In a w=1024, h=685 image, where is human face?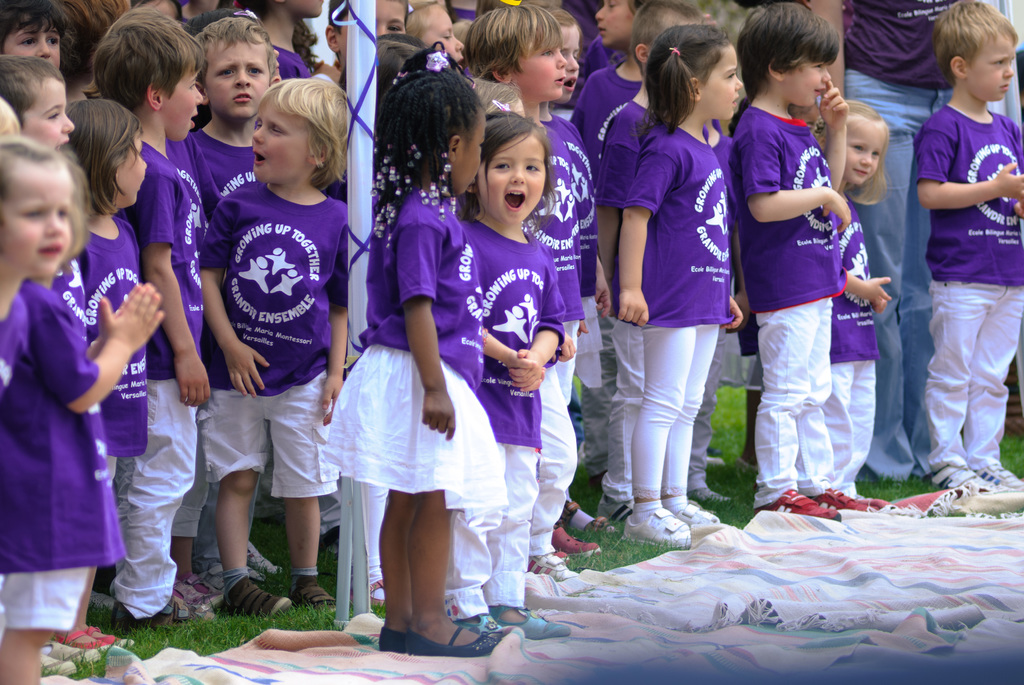
(left=250, top=100, right=301, bottom=181).
